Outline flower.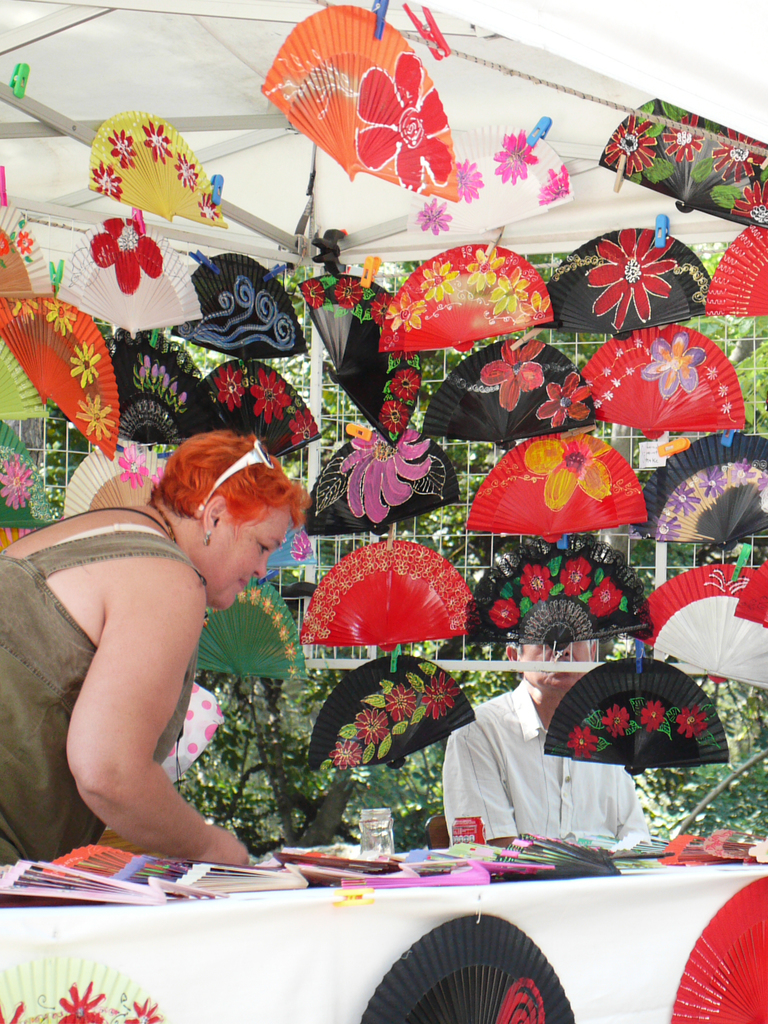
Outline: <bbox>522, 430, 618, 512</bbox>.
